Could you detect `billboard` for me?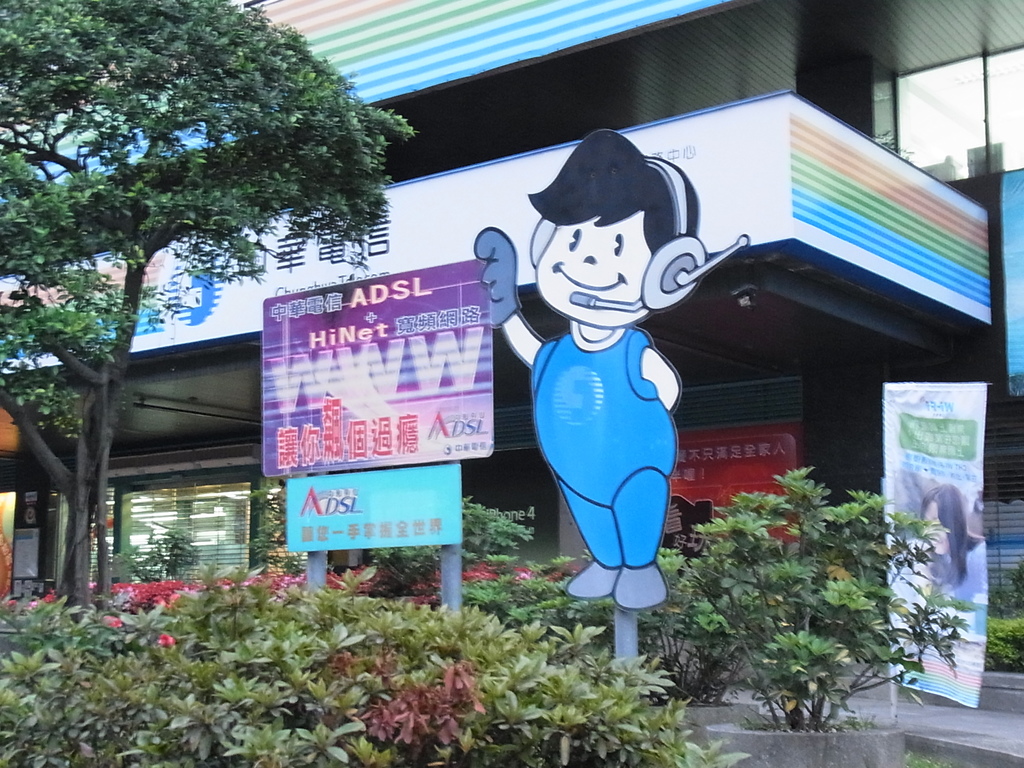
Detection result: crop(652, 435, 799, 590).
